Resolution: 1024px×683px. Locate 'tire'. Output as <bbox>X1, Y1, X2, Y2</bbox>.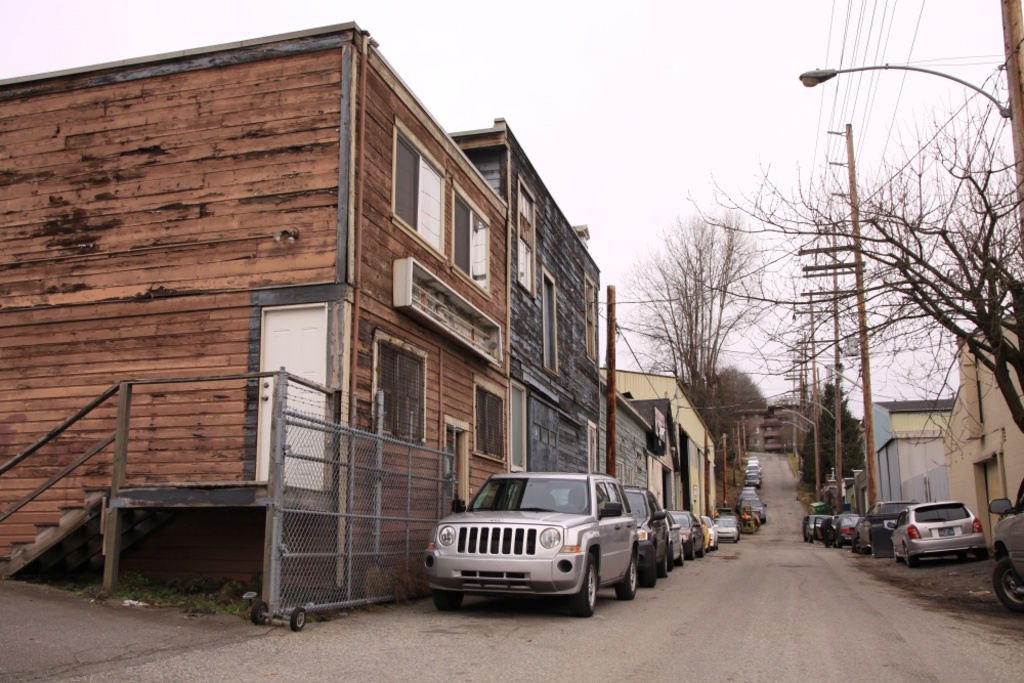
<bbox>575, 557, 599, 624</bbox>.
